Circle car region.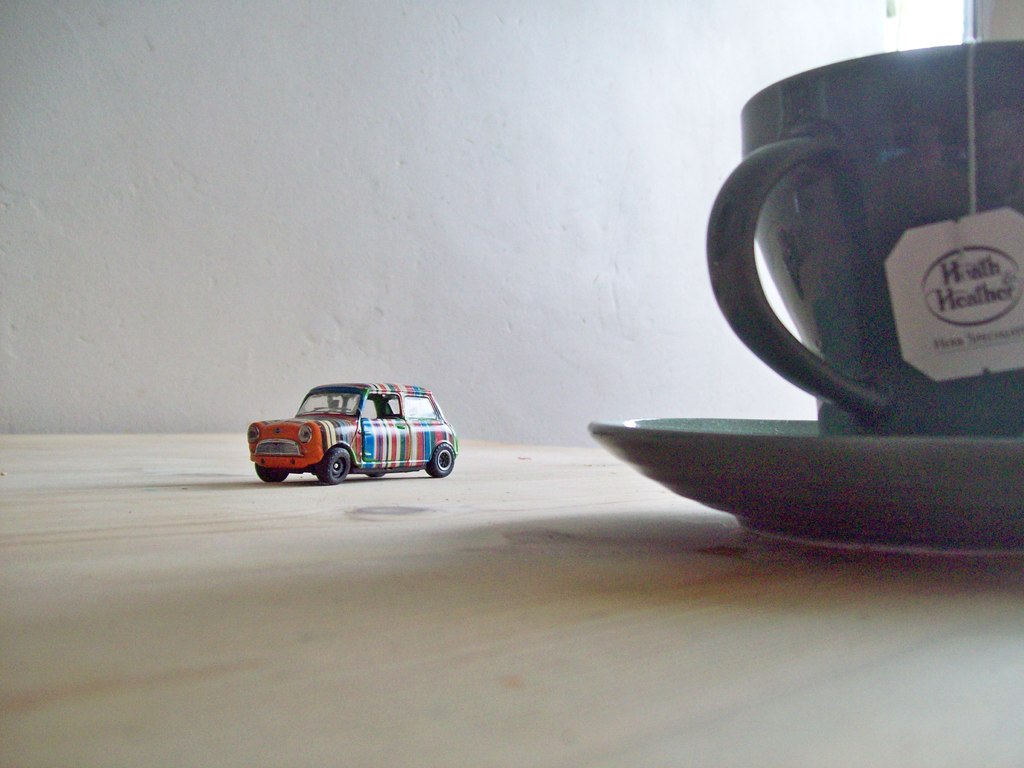
Region: (left=253, top=376, right=460, bottom=492).
